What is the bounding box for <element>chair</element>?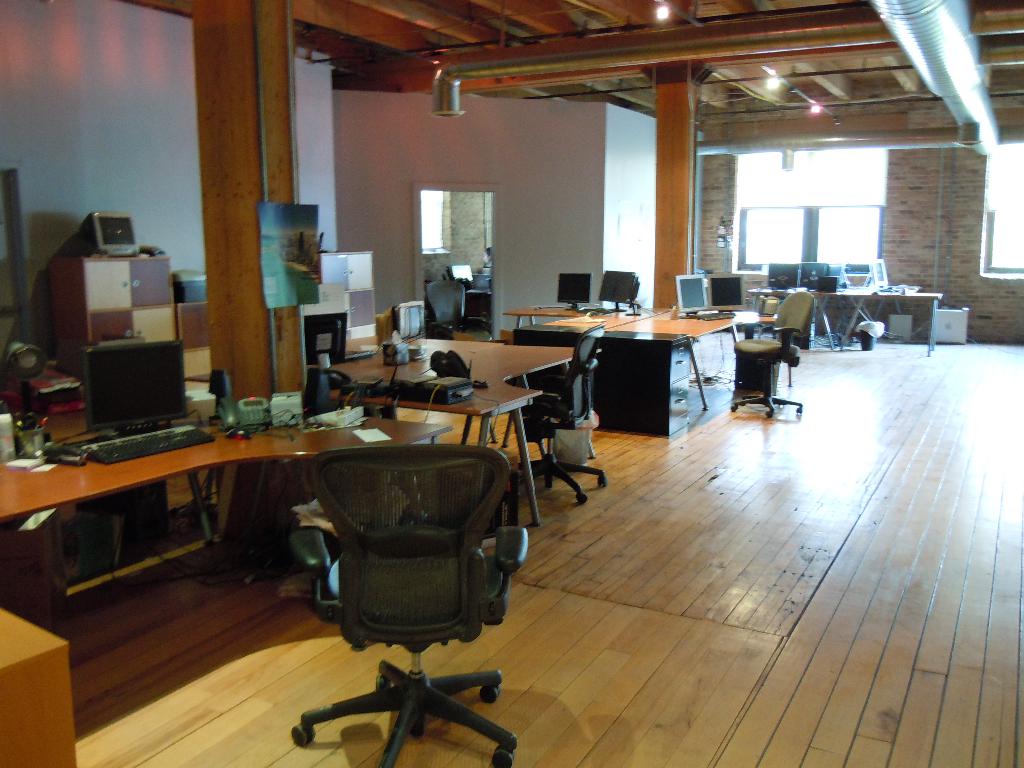
{"x1": 276, "y1": 417, "x2": 530, "y2": 735}.
